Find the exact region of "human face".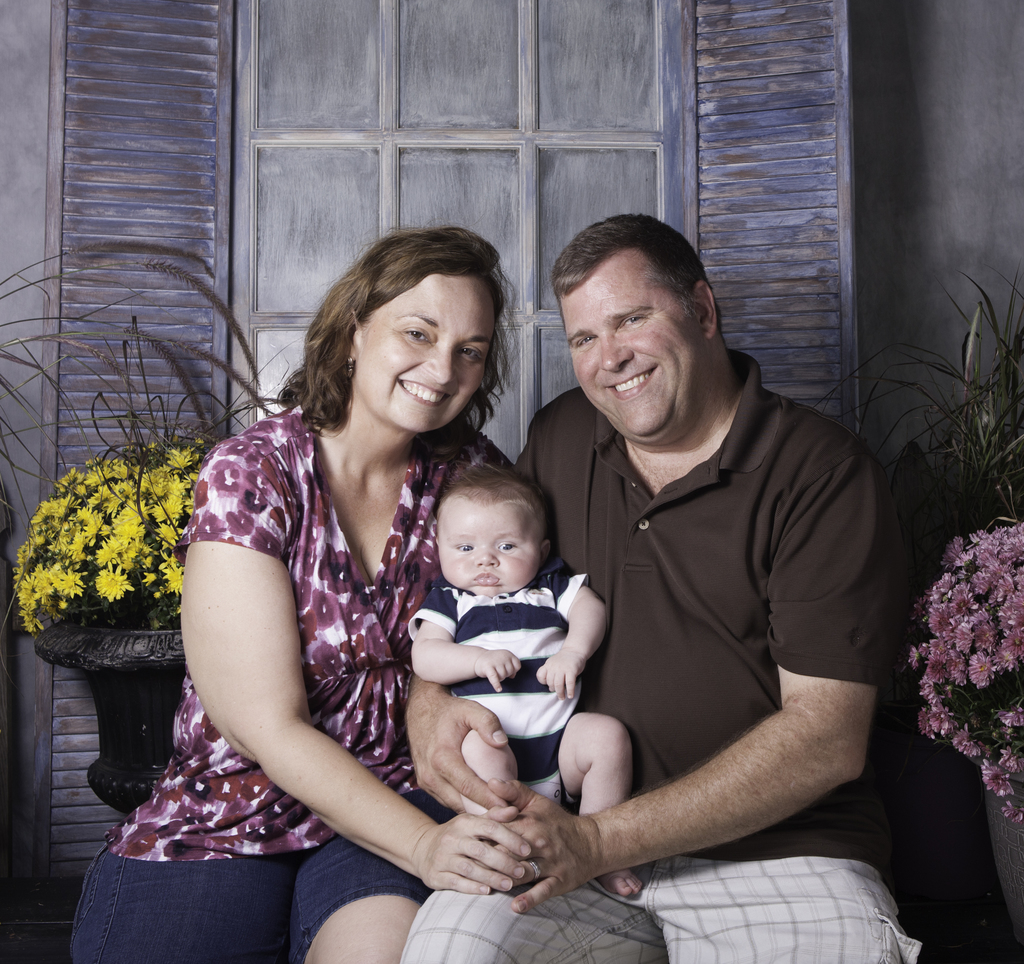
Exact region: detection(436, 499, 541, 596).
